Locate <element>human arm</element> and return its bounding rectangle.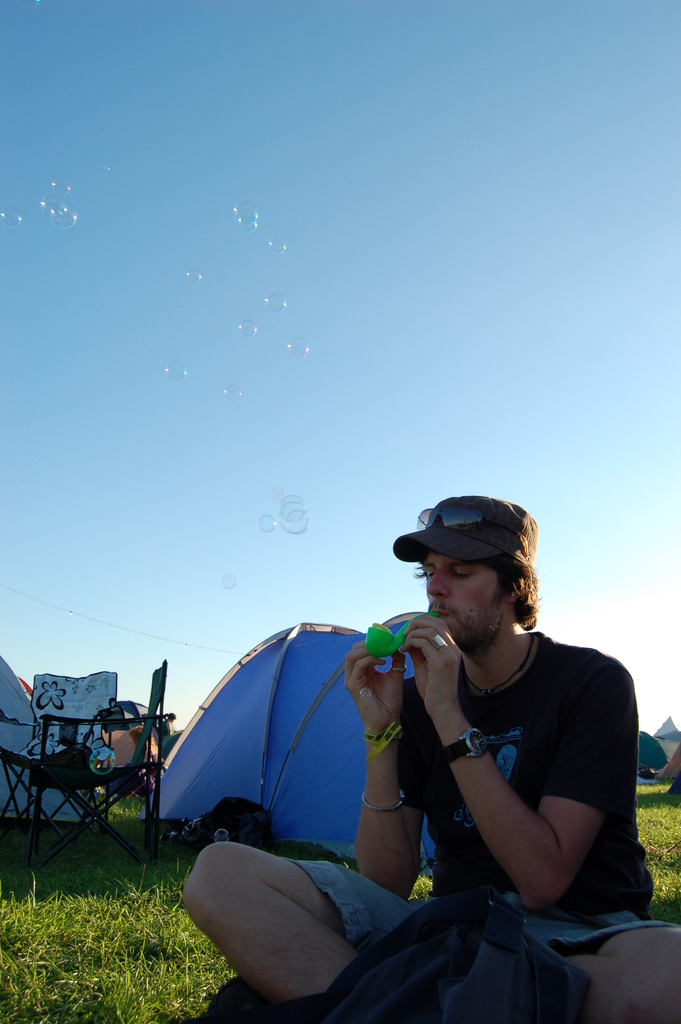
l=342, t=634, r=437, b=900.
